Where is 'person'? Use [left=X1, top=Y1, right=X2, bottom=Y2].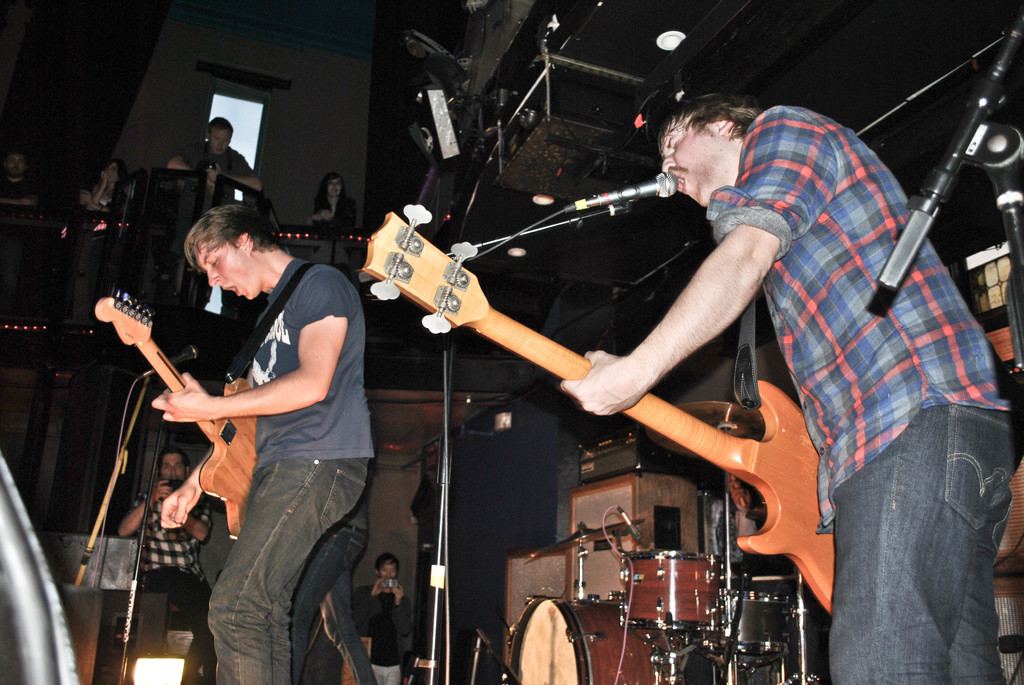
[left=168, top=114, right=263, bottom=205].
